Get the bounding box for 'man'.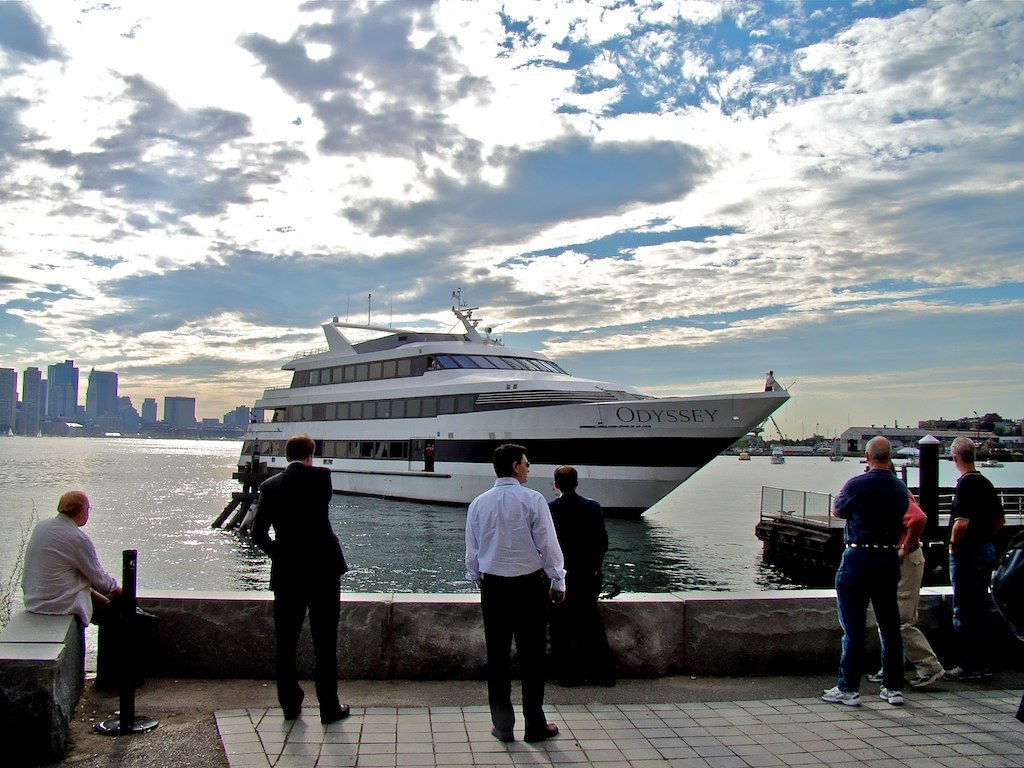
<bbox>462, 437, 570, 743</bbox>.
